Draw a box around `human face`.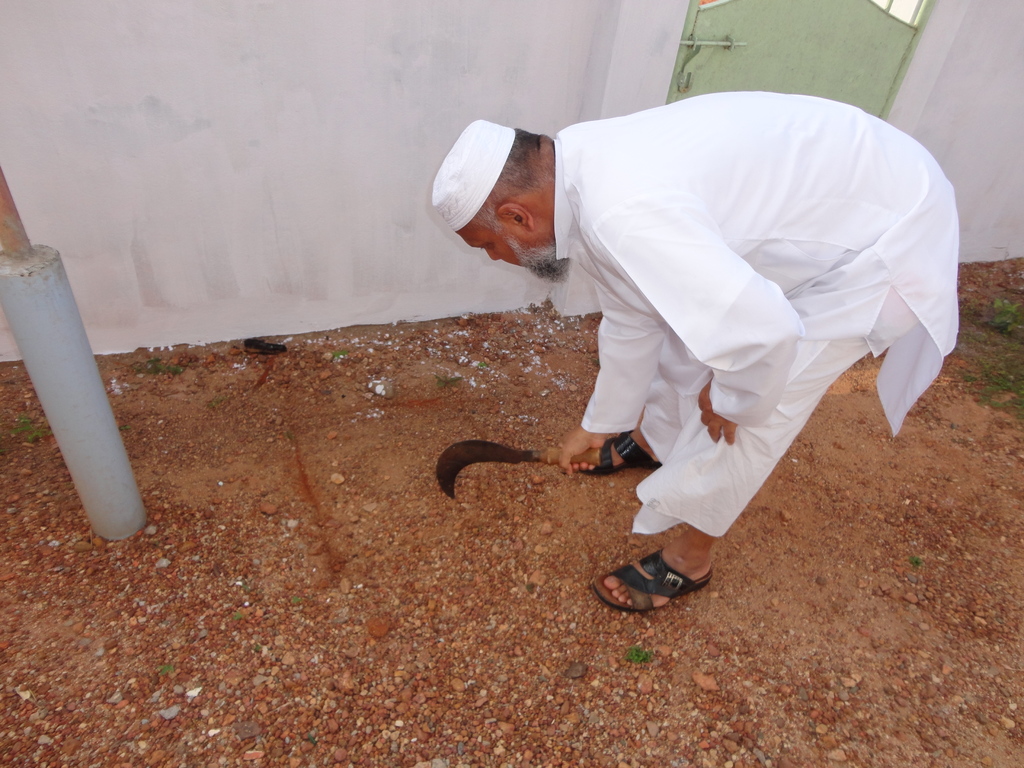
[456,218,554,277].
